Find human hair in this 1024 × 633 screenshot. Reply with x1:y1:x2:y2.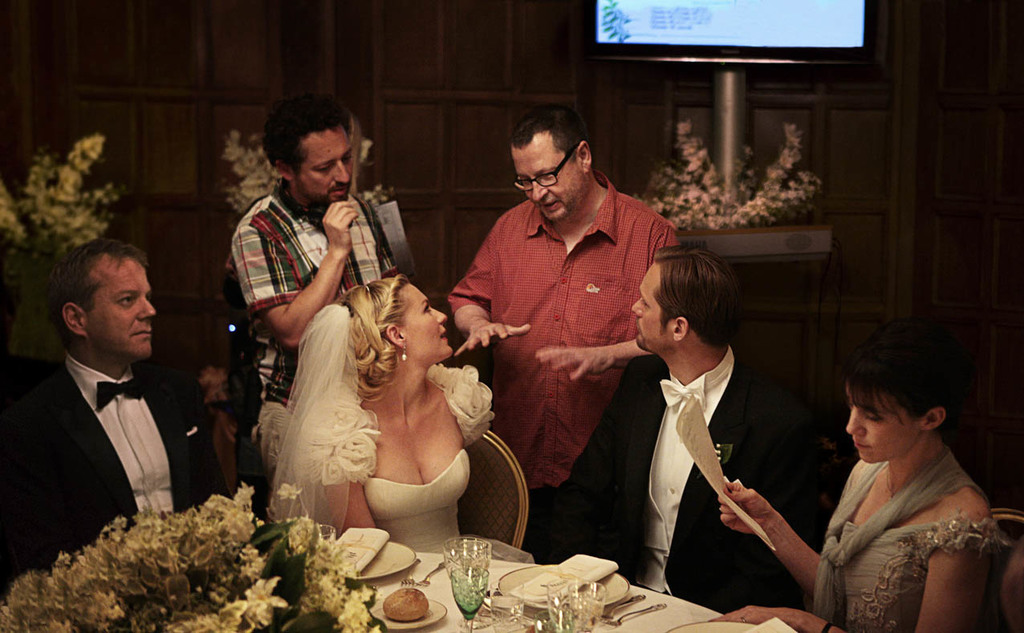
53:231:150:354.
